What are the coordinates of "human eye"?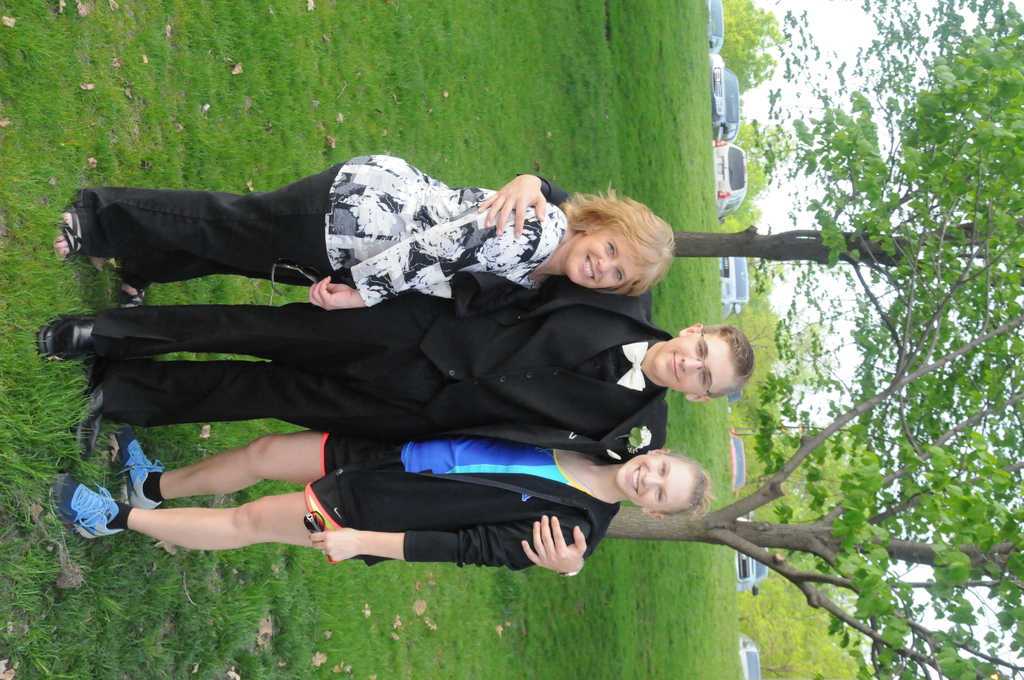
locate(605, 239, 624, 260).
